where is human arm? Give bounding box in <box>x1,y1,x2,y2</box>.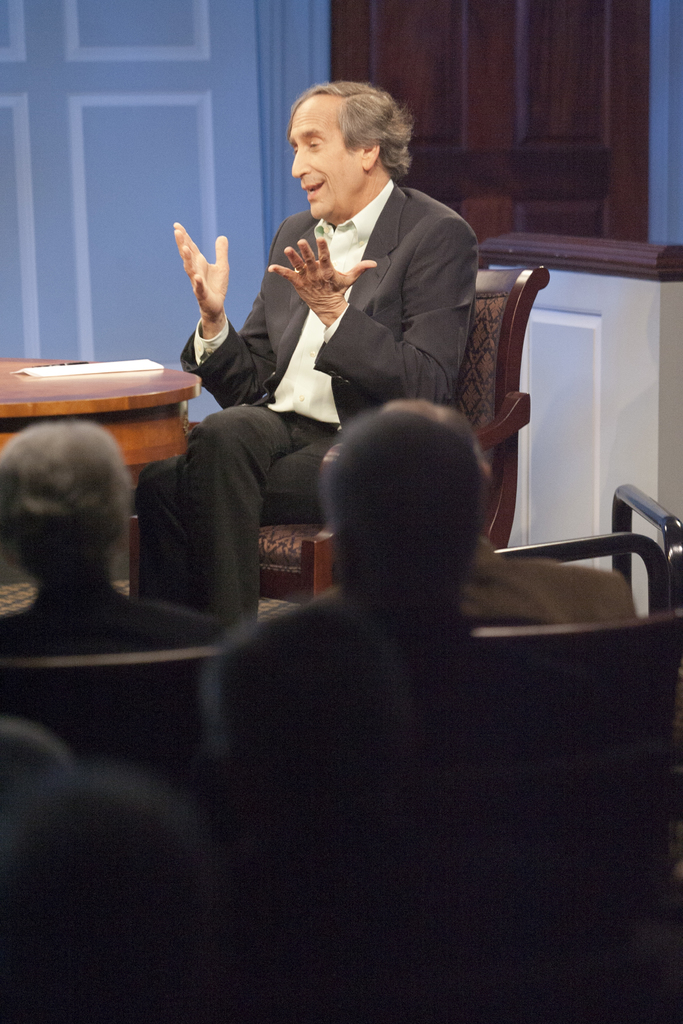
<box>161,205,255,398</box>.
